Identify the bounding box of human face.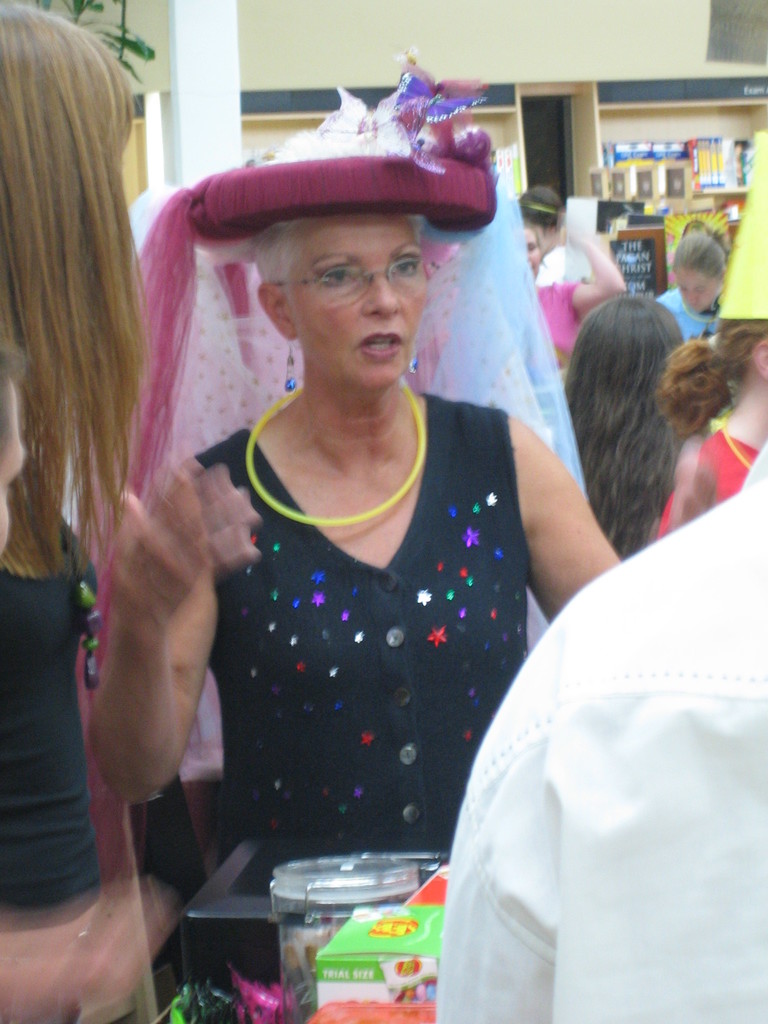
(left=284, top=216, right=434, bottom=392).
